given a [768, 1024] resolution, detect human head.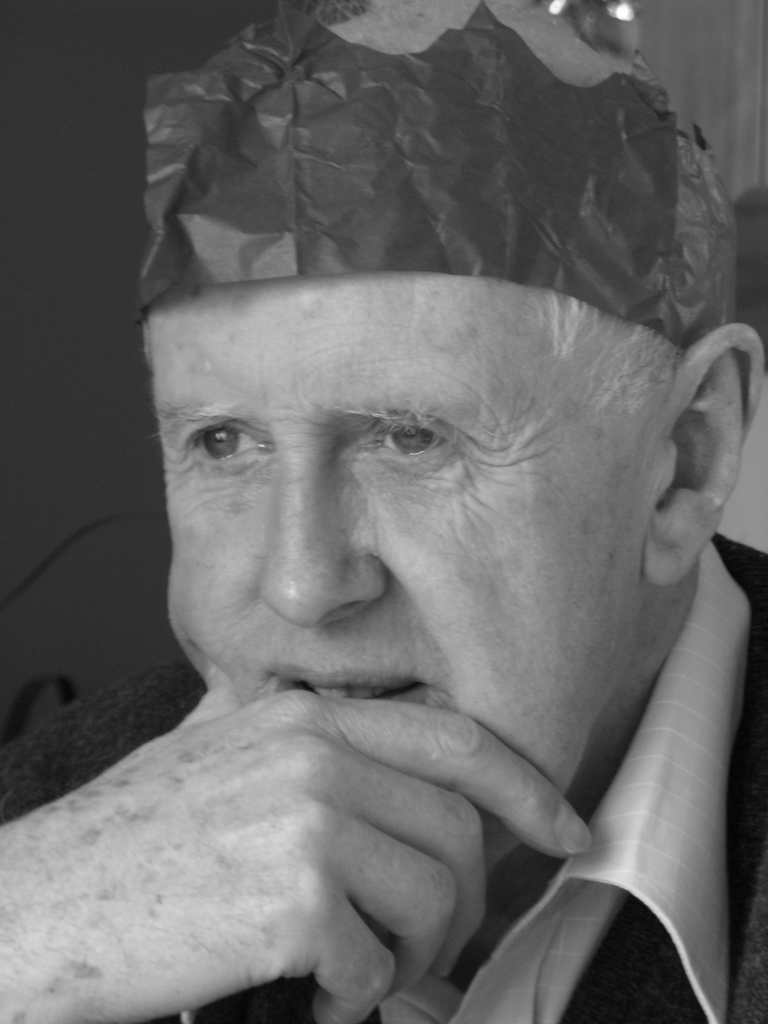
Rect(134, 132, 722, 838).
